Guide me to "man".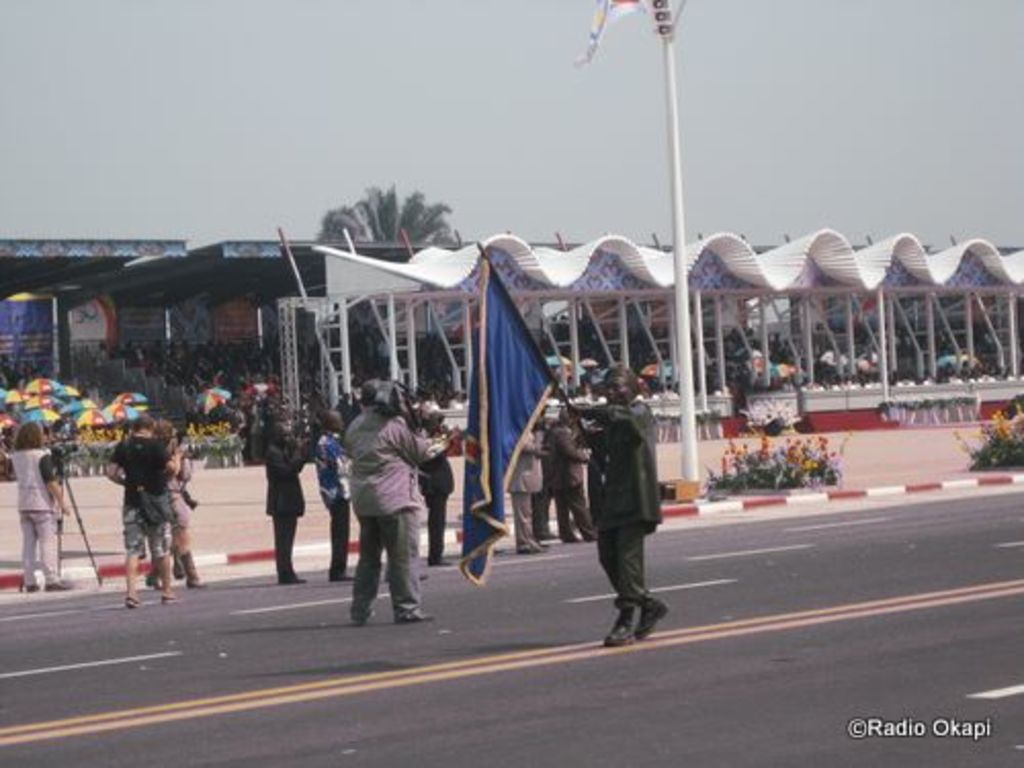
Guidance: left=332, top=383, right=434, bottom=627.
